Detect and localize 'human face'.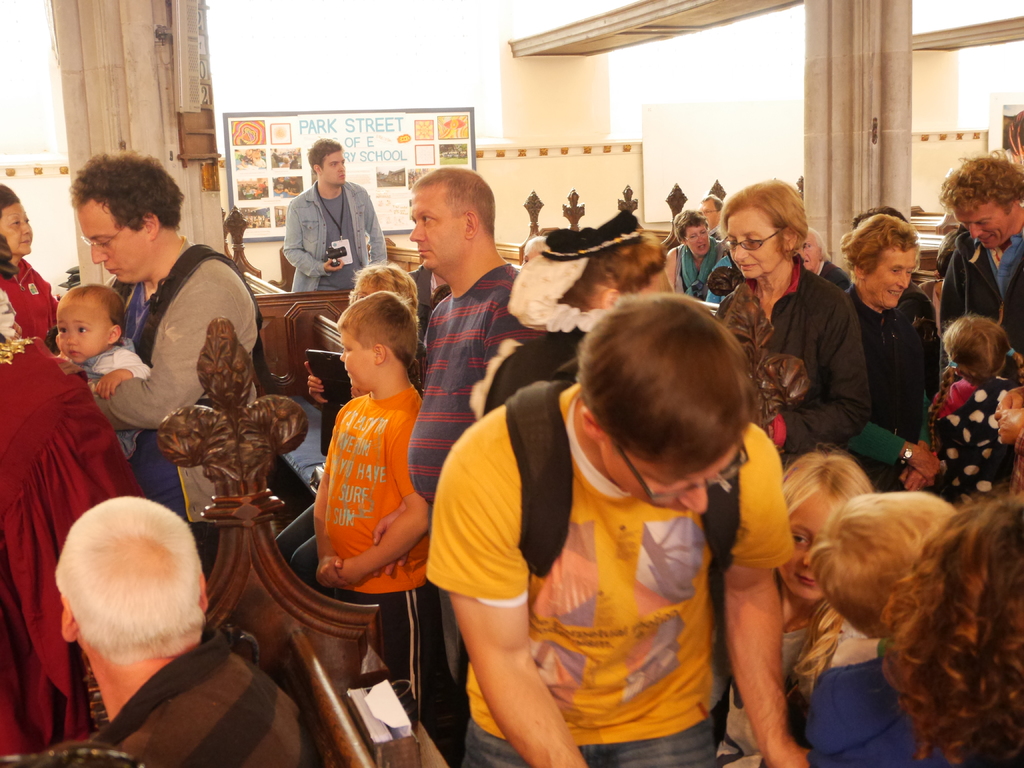
Localized at 340:332:378:394.
